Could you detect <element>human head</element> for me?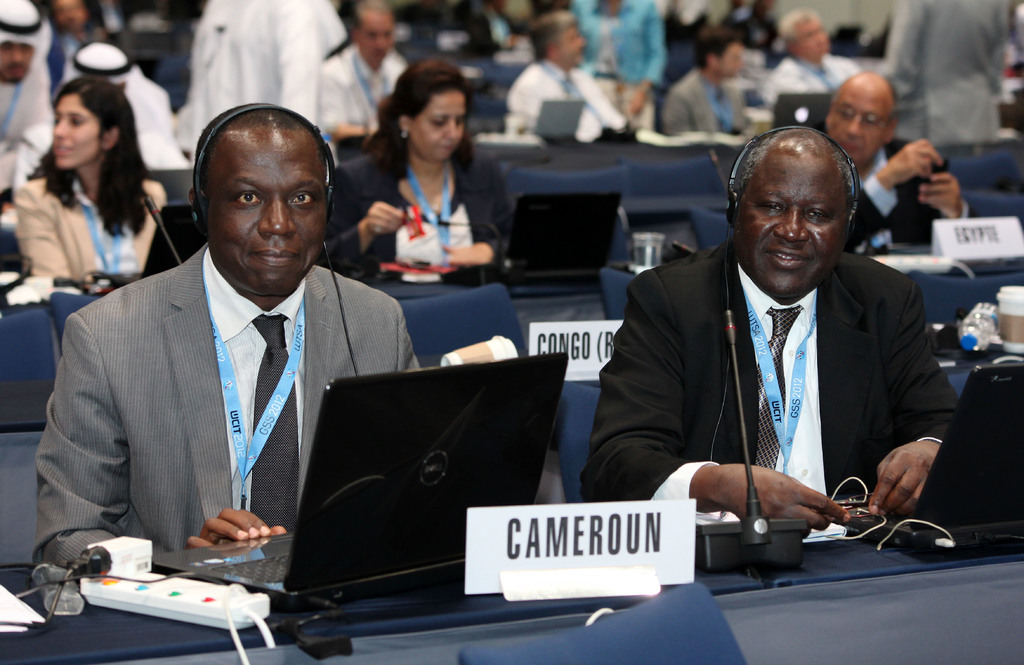
Detection result: detection(48, 74, 134, 170).
